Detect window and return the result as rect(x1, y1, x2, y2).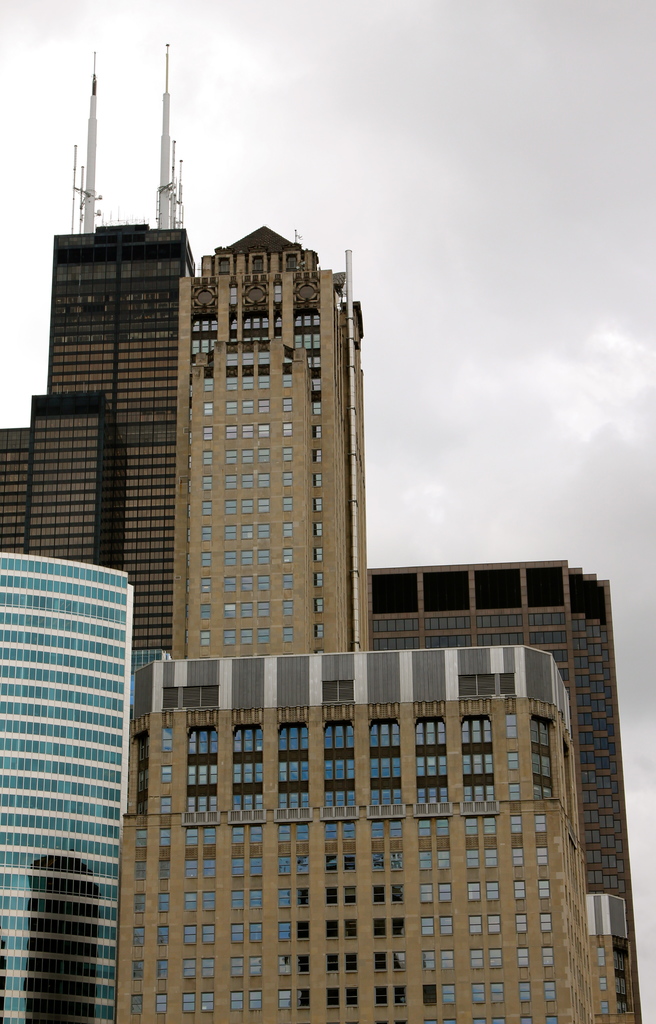
rect(294, 982, 309, 1011).
